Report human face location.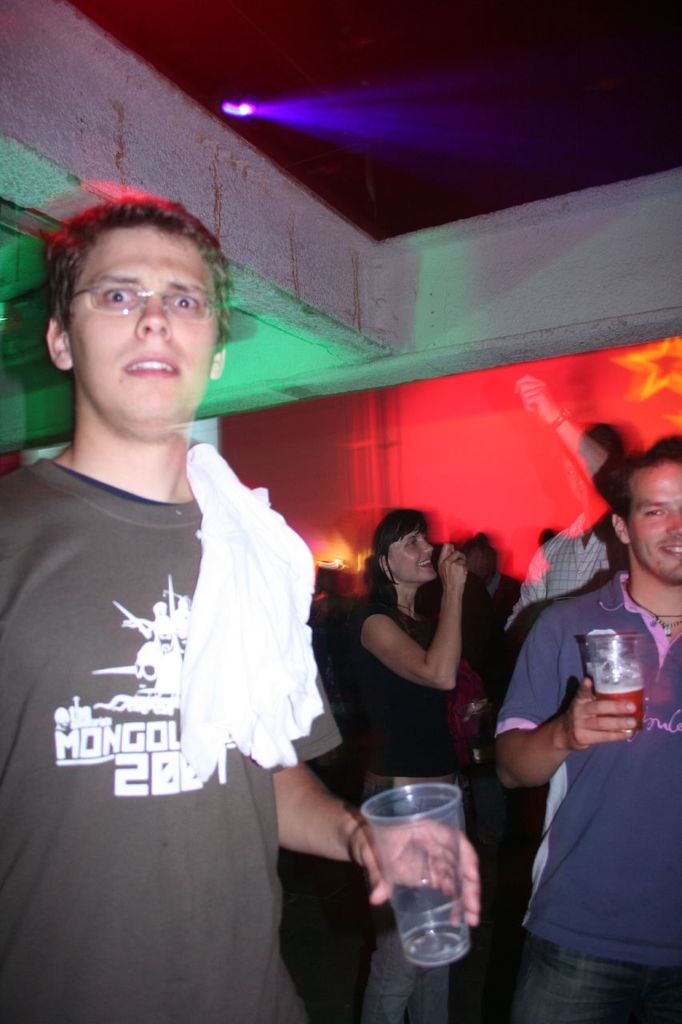
Report: (625,458,681,582).
